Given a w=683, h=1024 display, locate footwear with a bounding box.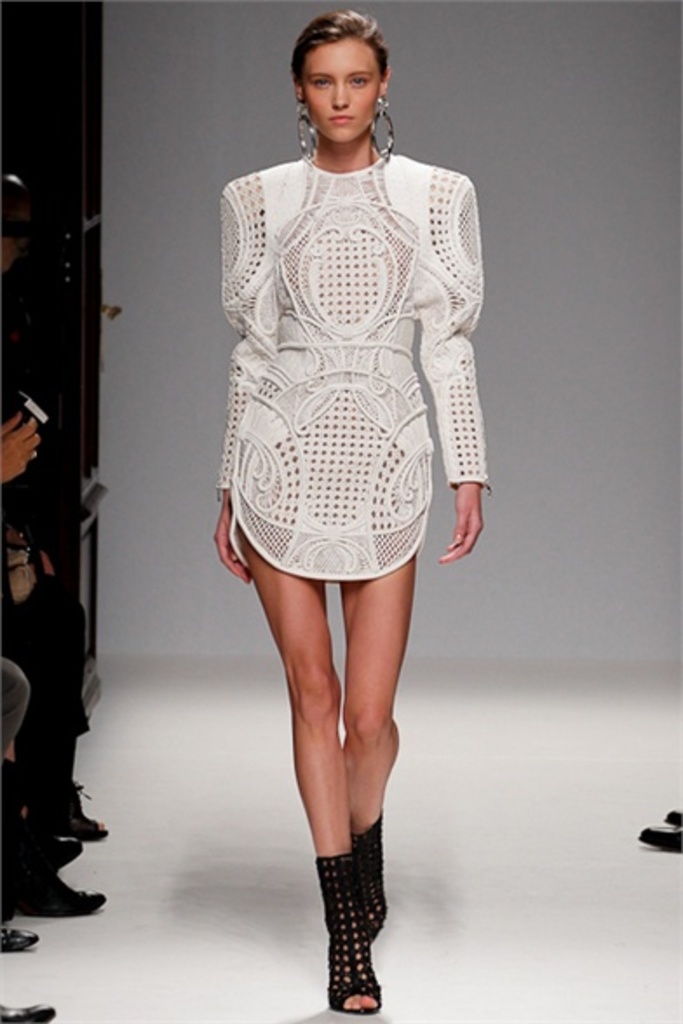
Located: <box>0,852,110,925</box>.
